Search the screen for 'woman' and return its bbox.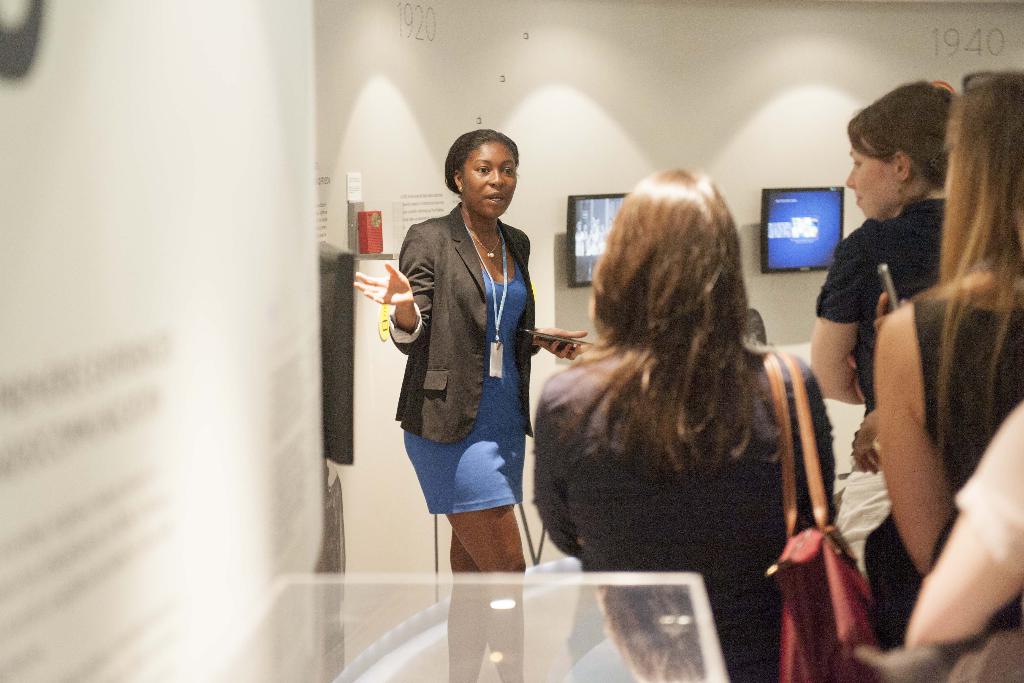
Found: [left=350, top=129, right=595, bottom=682].
